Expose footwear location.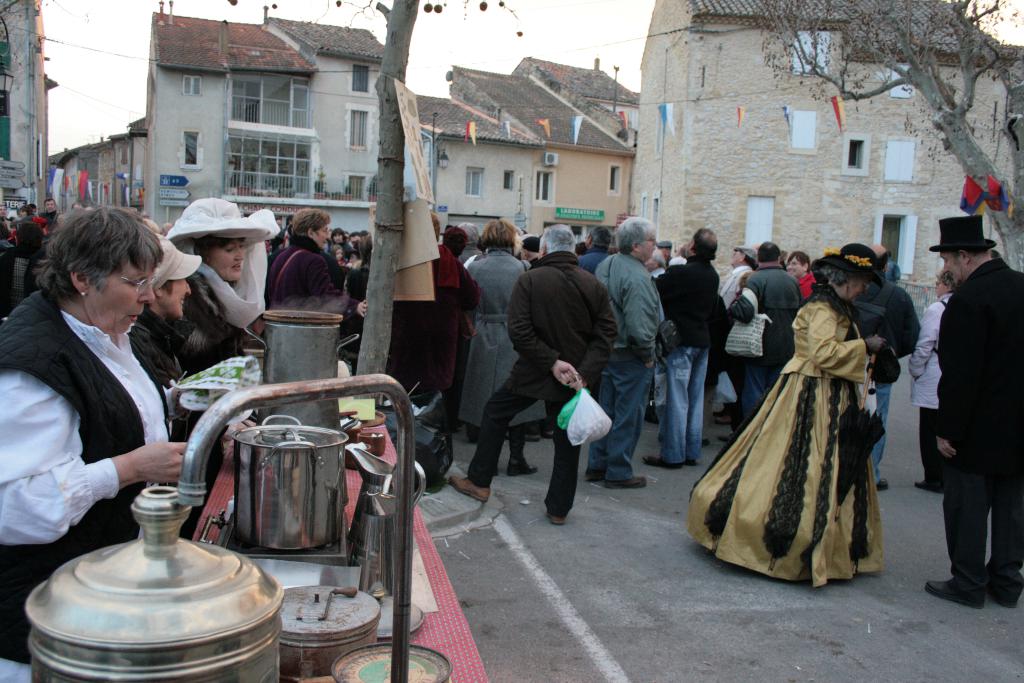
Exposed at 444/474/493/507.
